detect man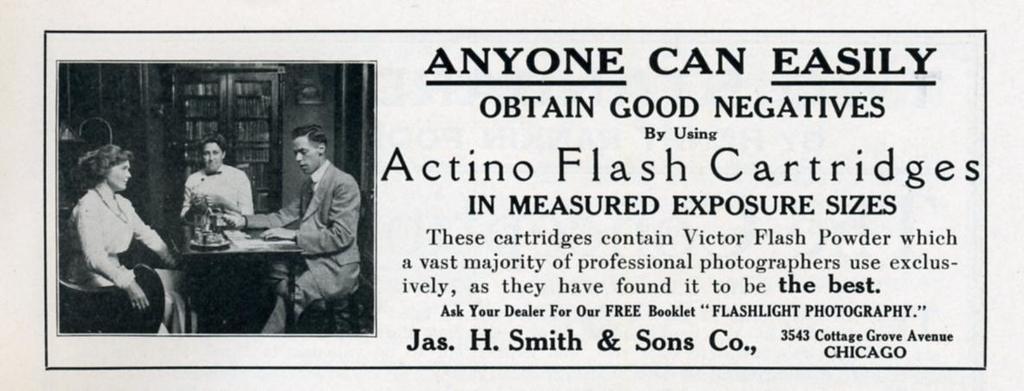
bbox=(257, 119, 349, 311)
